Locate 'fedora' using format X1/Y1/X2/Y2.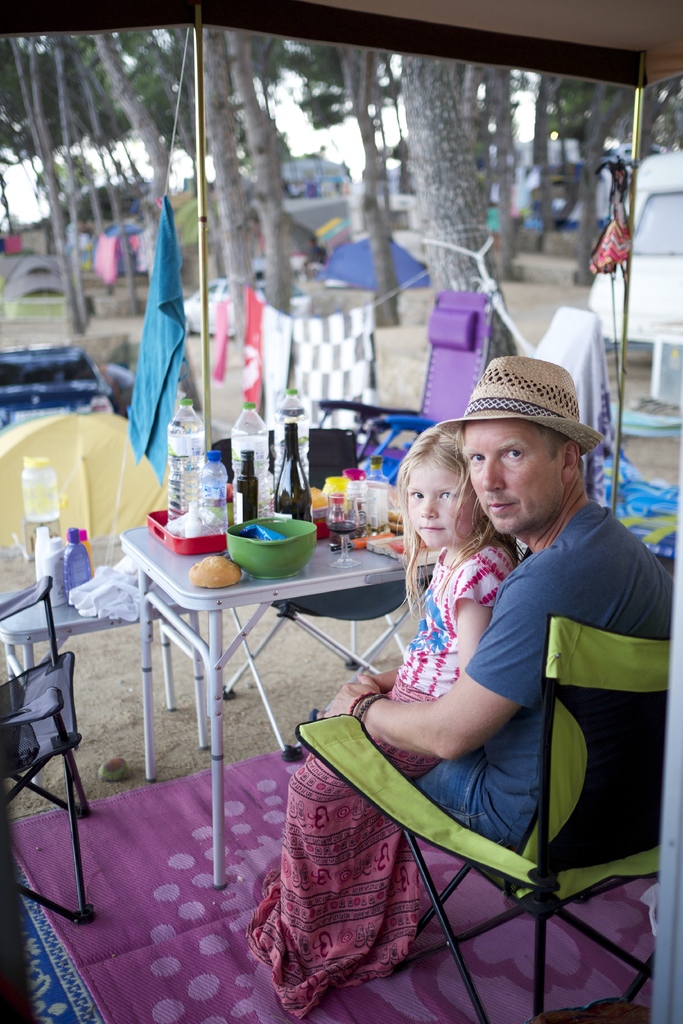
432/349/601/460.
